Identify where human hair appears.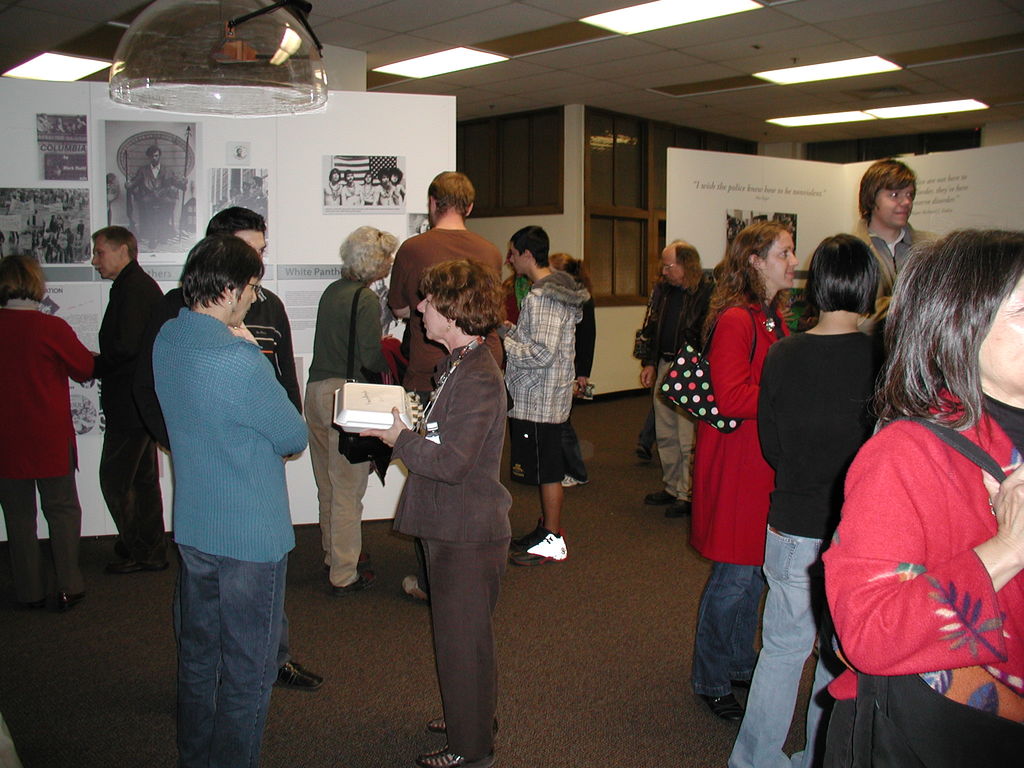
Appears at detection(252, 176, 263, 188).
